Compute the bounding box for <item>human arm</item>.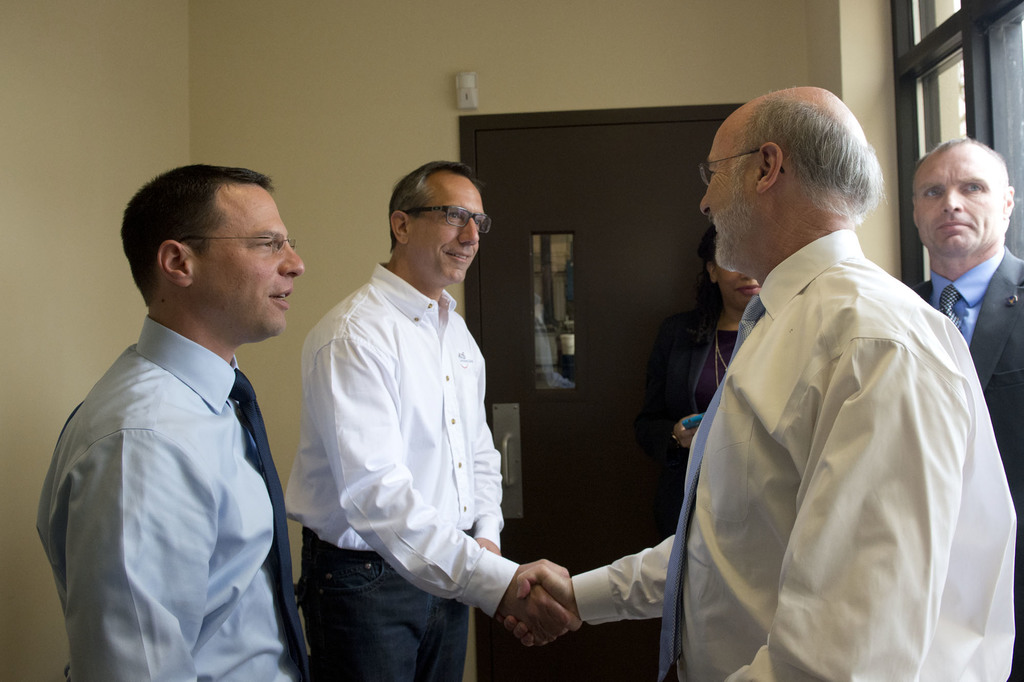
Rect(719, 340, 964, 681).
